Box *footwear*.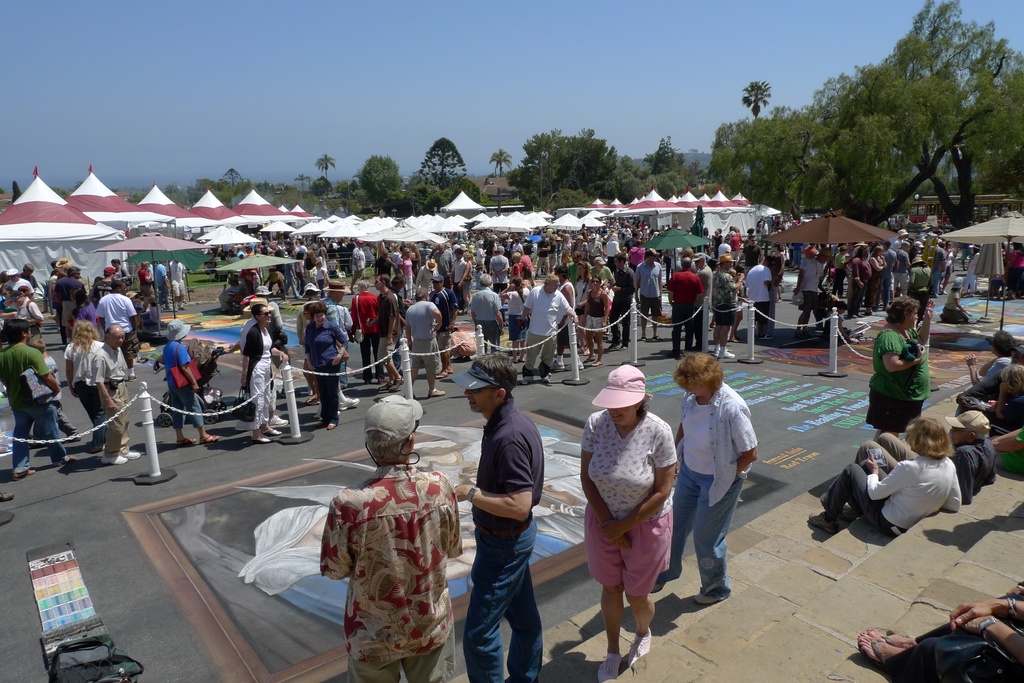
[177, 437, 196, 447].
